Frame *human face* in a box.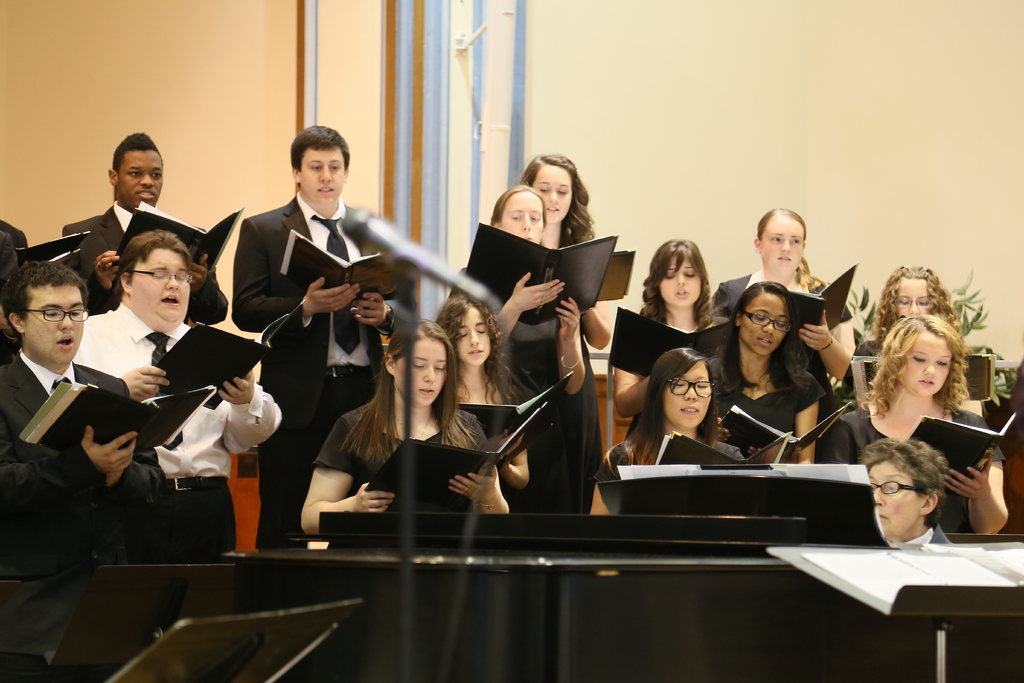
{"x1": 905, "y1": 331, "x2": 950, "y2": 396}.
